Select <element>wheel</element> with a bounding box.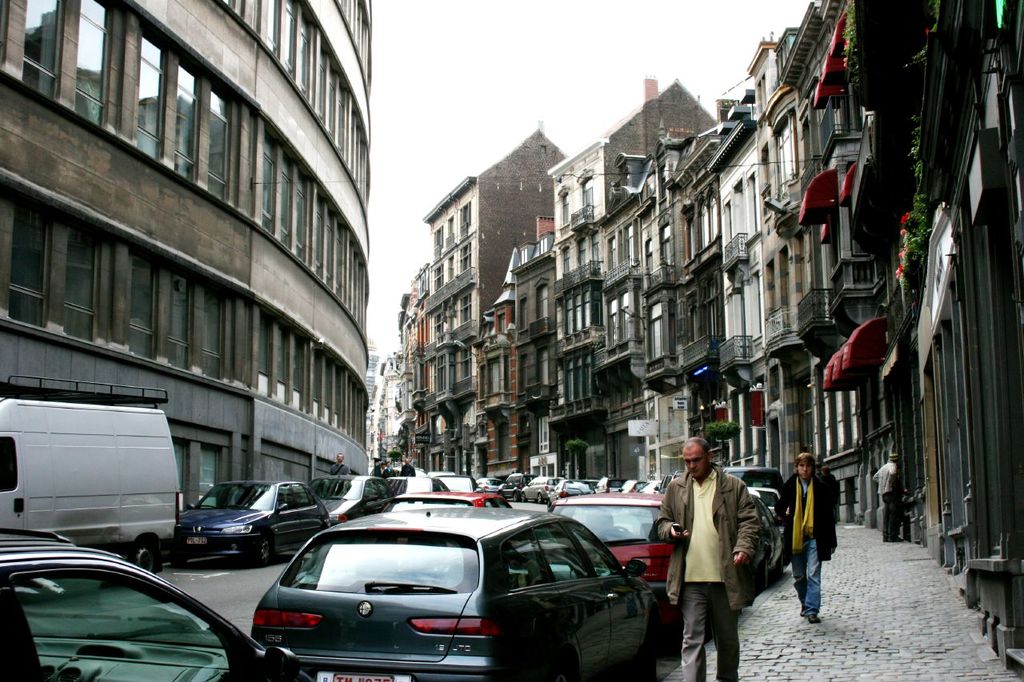
[x1=534, y1=493, x2=542, y2=503].
